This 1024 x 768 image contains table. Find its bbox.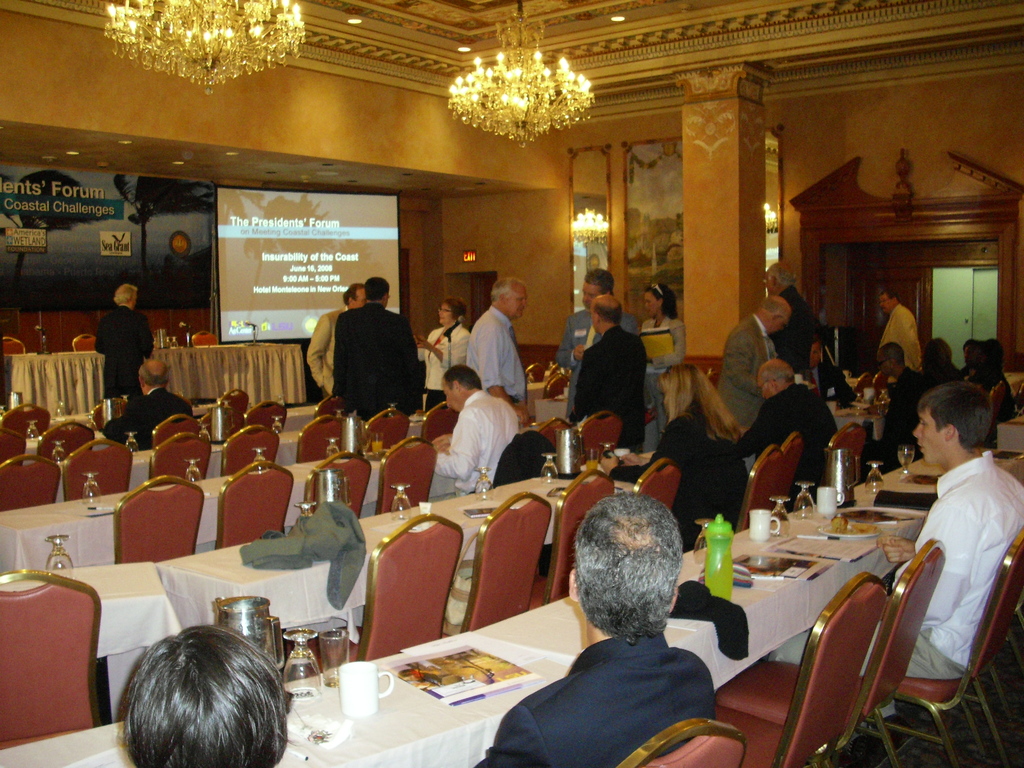
rect(5, 398, 323, 463).
